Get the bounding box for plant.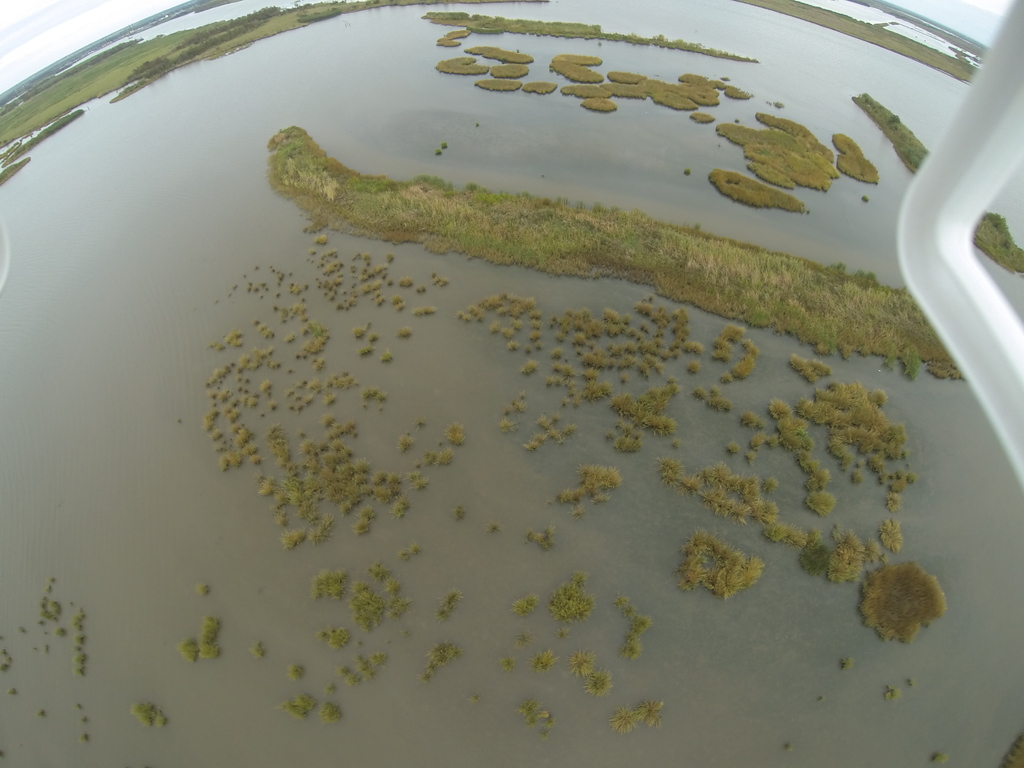
256:343:267:356.
